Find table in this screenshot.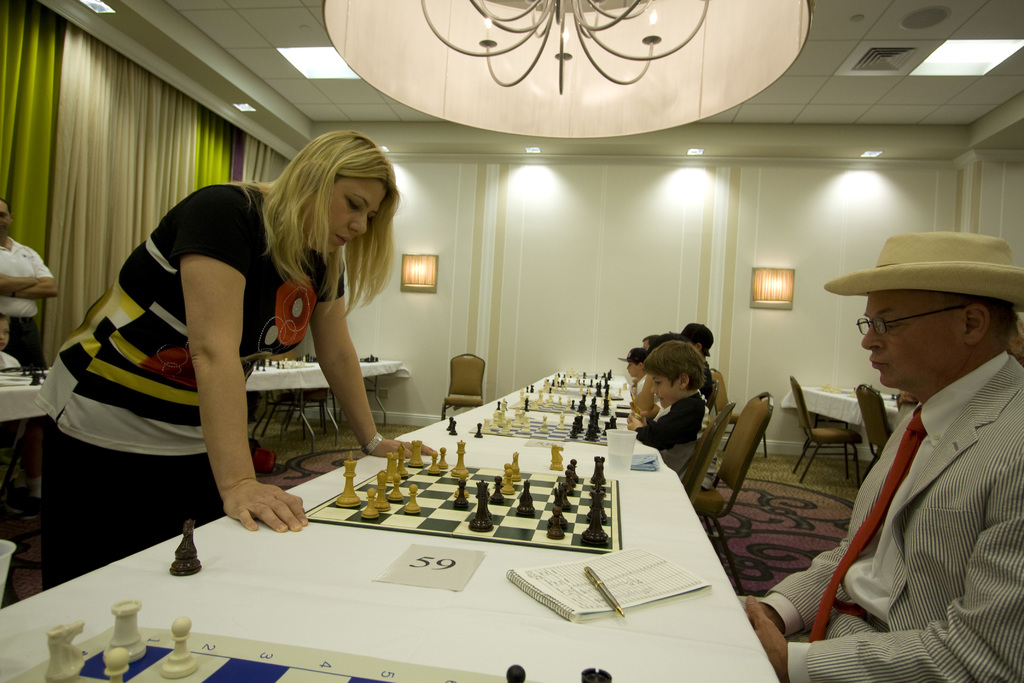
The bounding box for table is (240,341,409,472).
